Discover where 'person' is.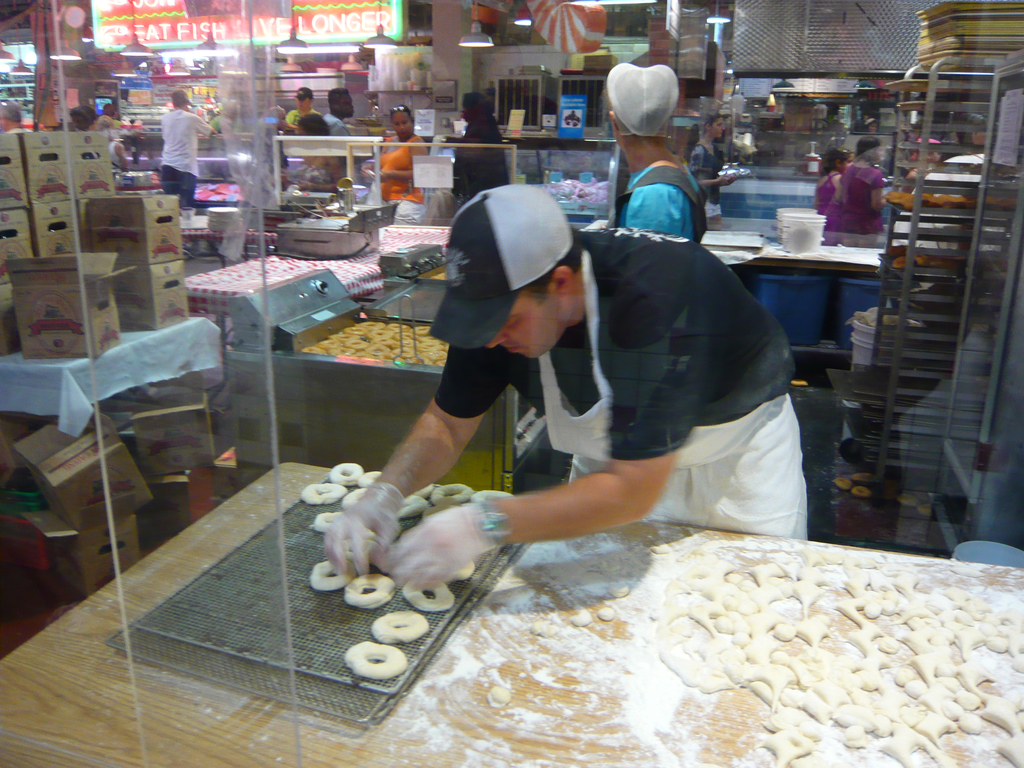
Discovered at BBox(0, 108, 29, 140).
